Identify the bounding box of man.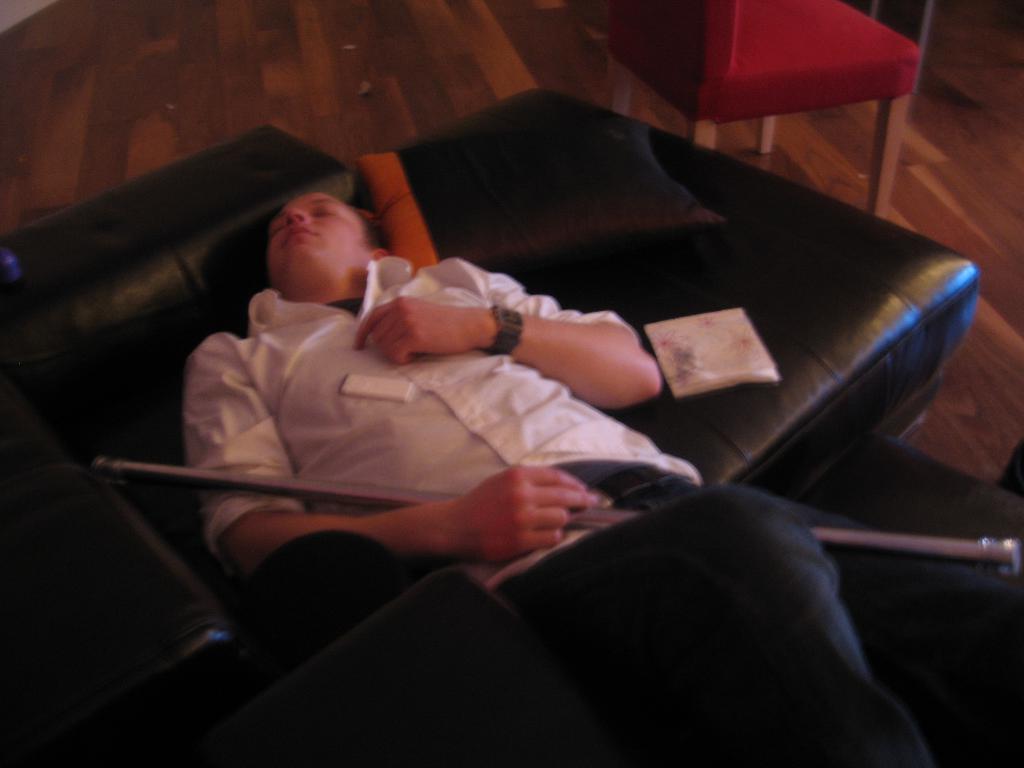
detection(177, 189, 938, 767).
